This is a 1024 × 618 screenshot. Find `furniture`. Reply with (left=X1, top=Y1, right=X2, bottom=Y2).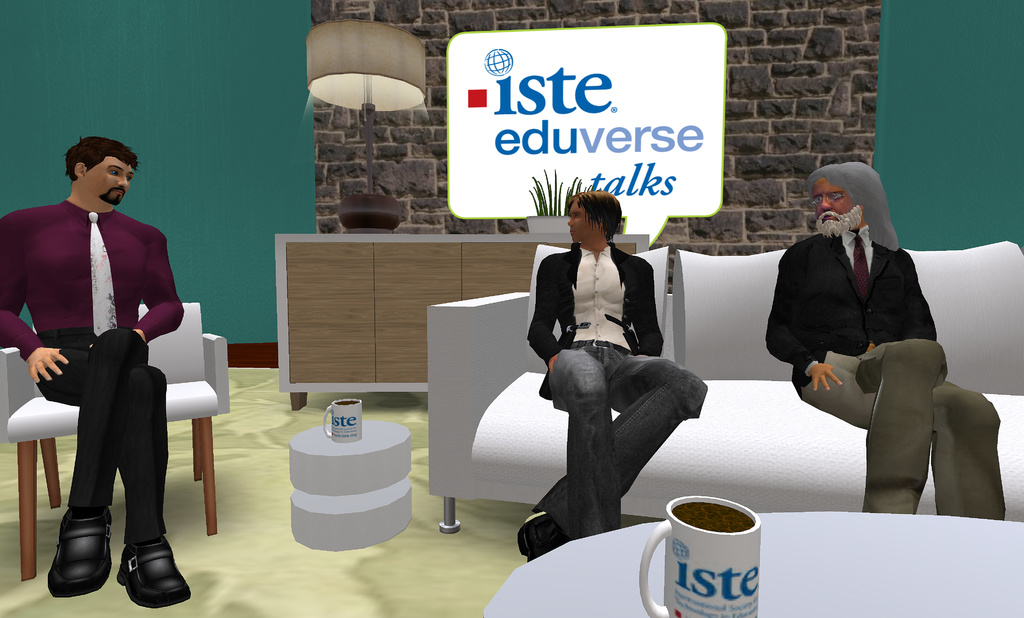
(left=483, top=512, right=1023, bottom=617).
